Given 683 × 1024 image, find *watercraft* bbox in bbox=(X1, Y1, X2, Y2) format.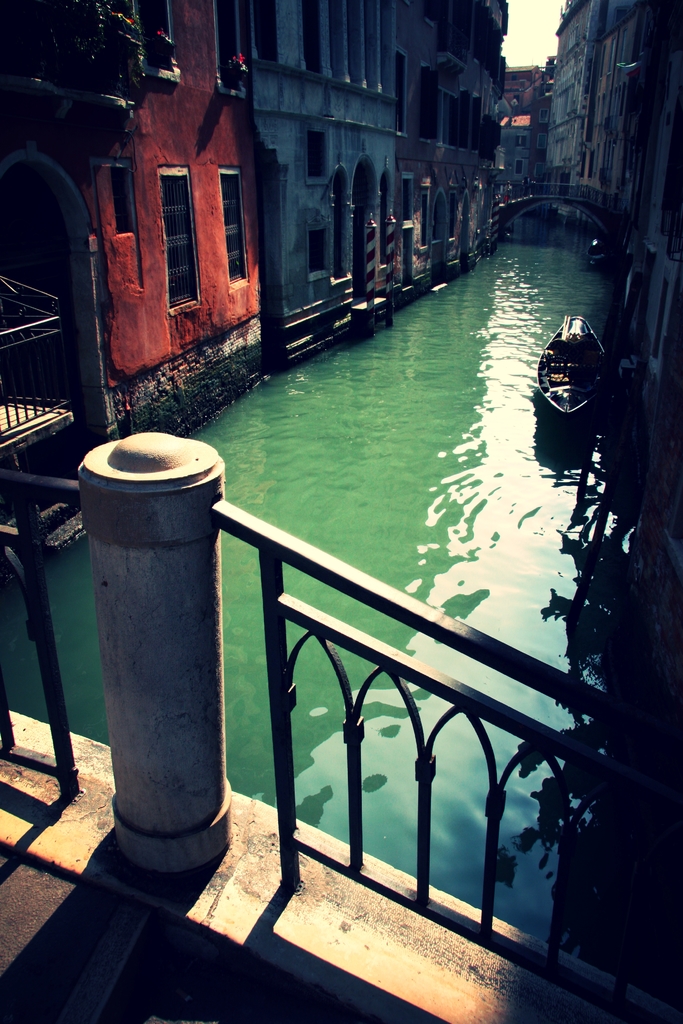
bbox=(537, 312, 607, 417).
